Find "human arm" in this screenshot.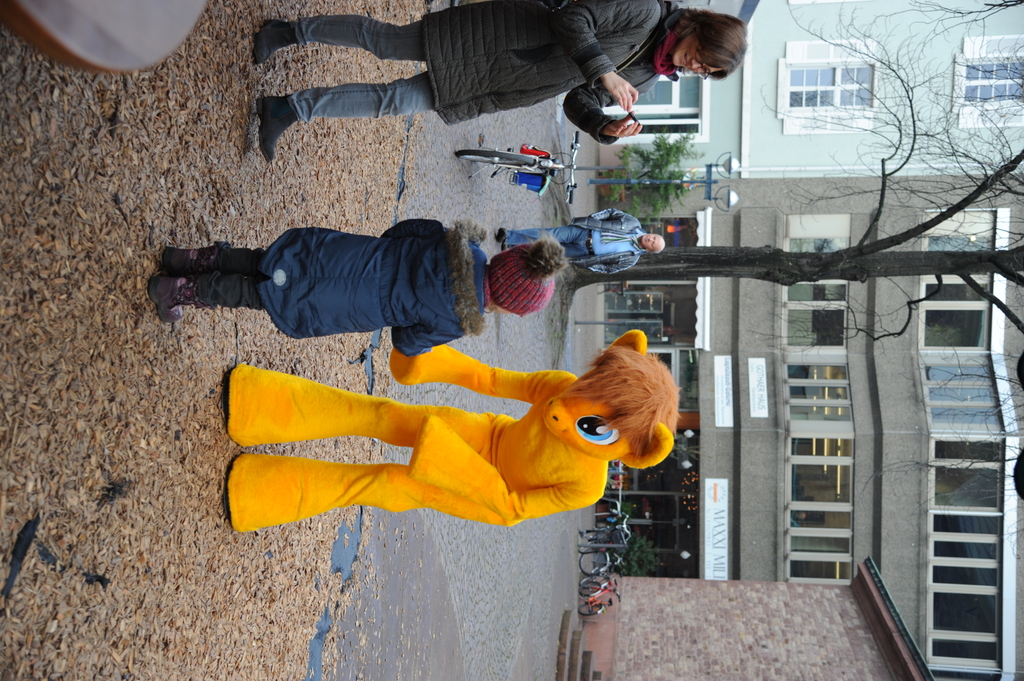
The bounding box for "human arm" is 595 202 636 222.
